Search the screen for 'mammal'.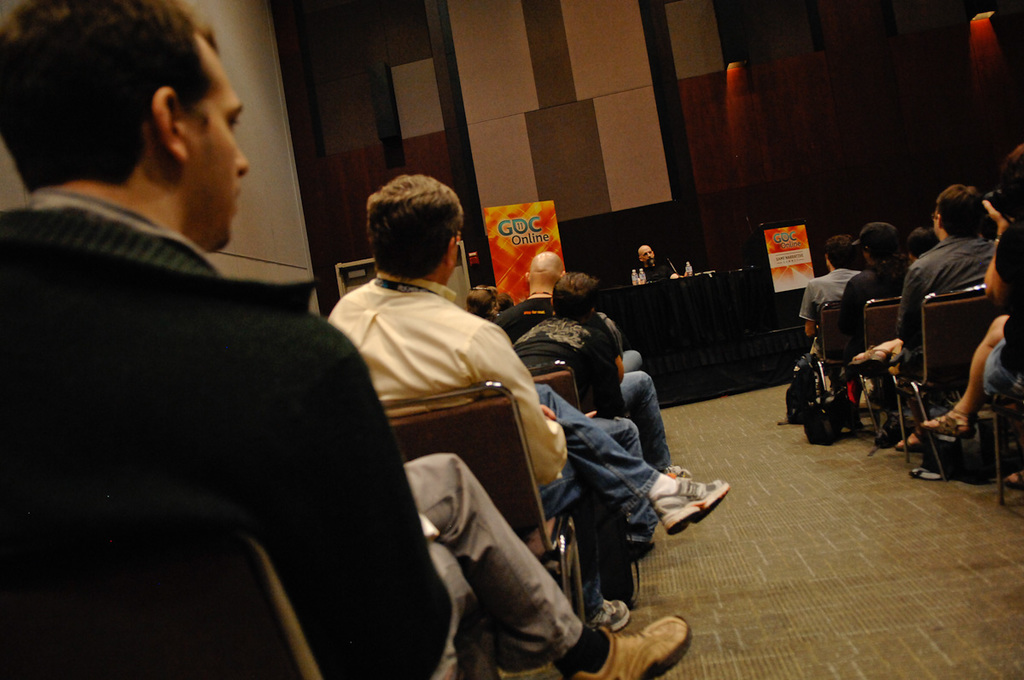
Found at <box>637,244,689,285</box>.
